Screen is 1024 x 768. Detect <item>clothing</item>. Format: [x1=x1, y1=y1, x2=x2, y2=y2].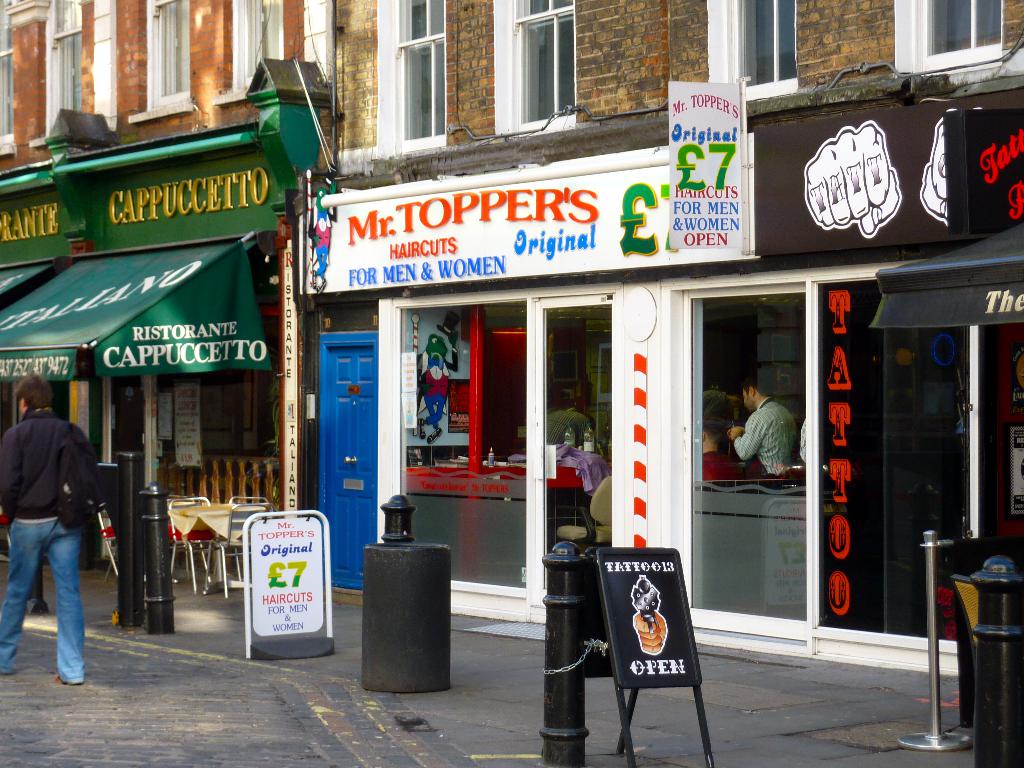
[x1=6, y1=366, x2=113, y2=695].
